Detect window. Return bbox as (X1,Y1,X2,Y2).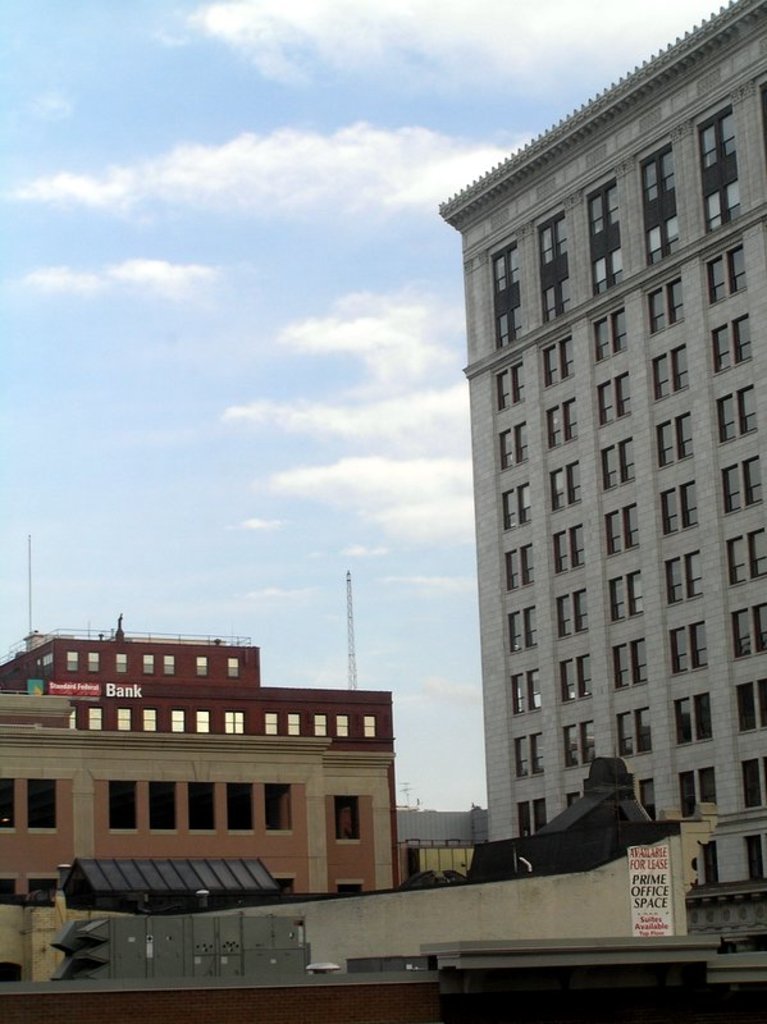
(561,794,581,810).
